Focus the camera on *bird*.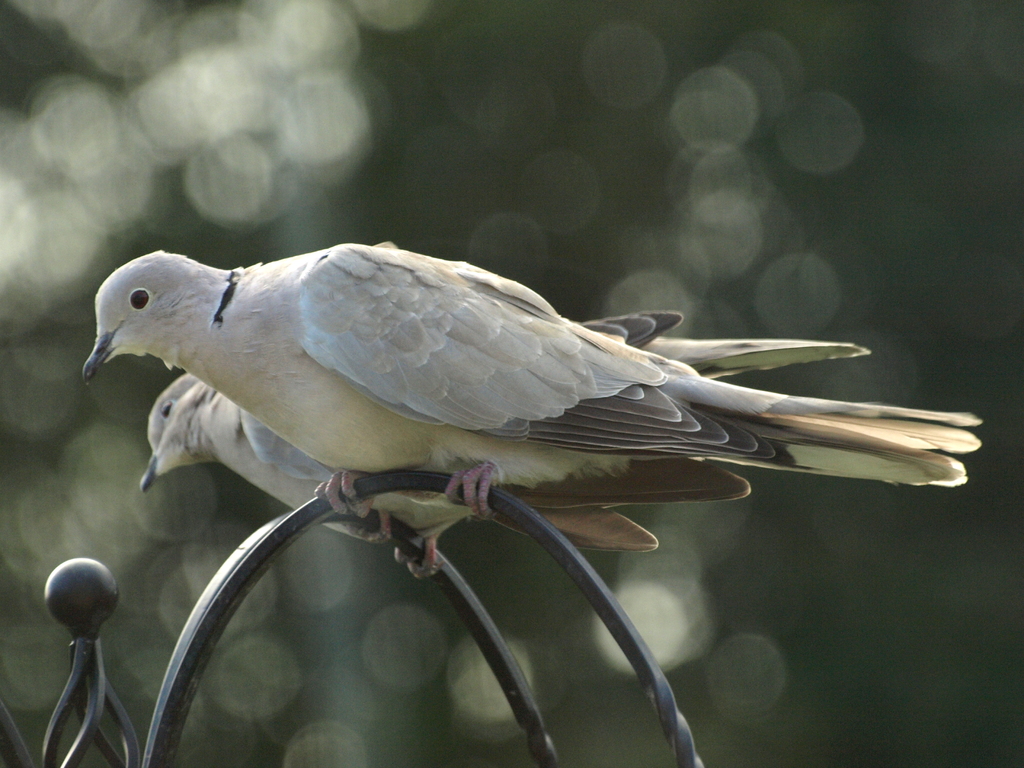
Focus region: 72 245 996 559.
